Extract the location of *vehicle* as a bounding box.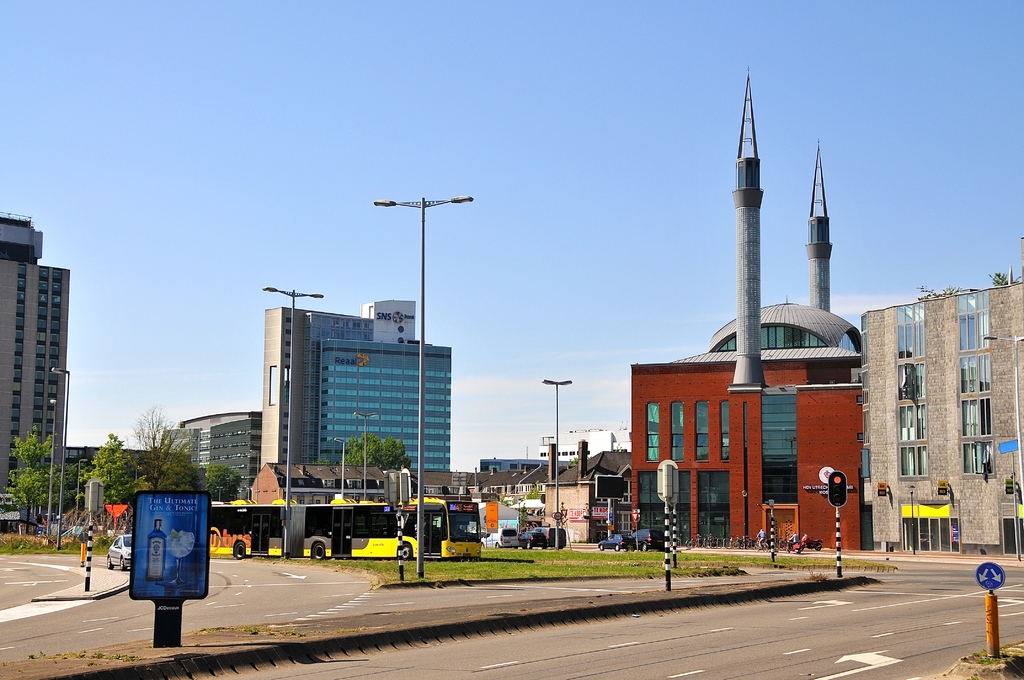
<box>521,532,545,549</box>.
